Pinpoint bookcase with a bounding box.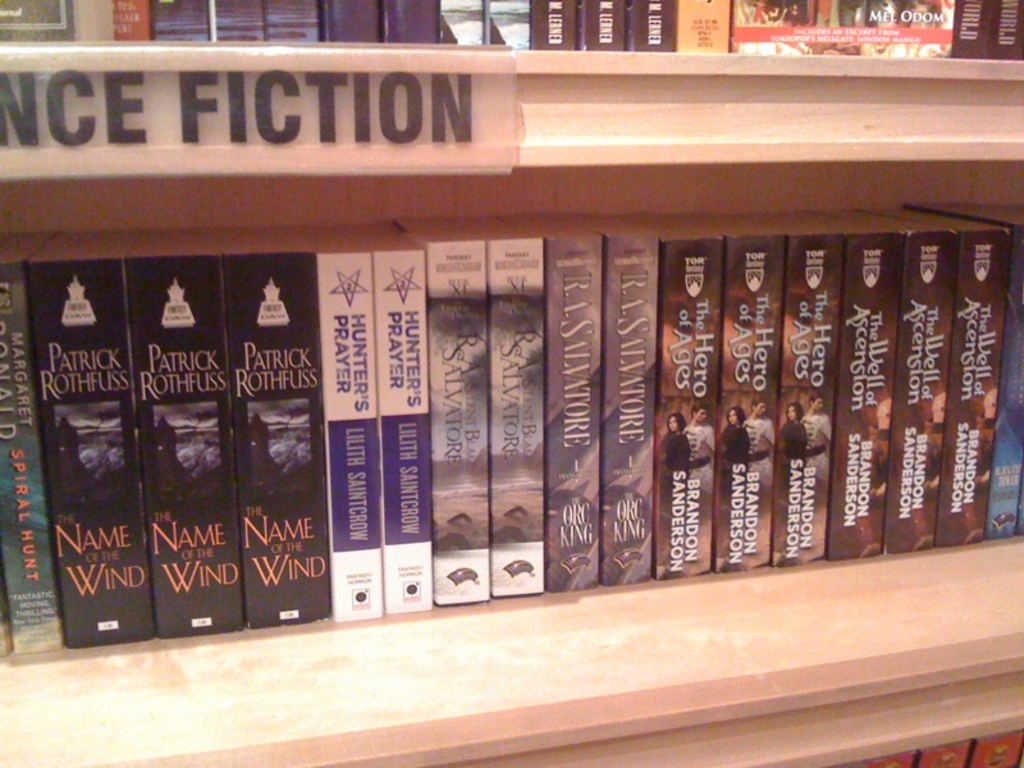
locate(0, 0, 1023, 767).
